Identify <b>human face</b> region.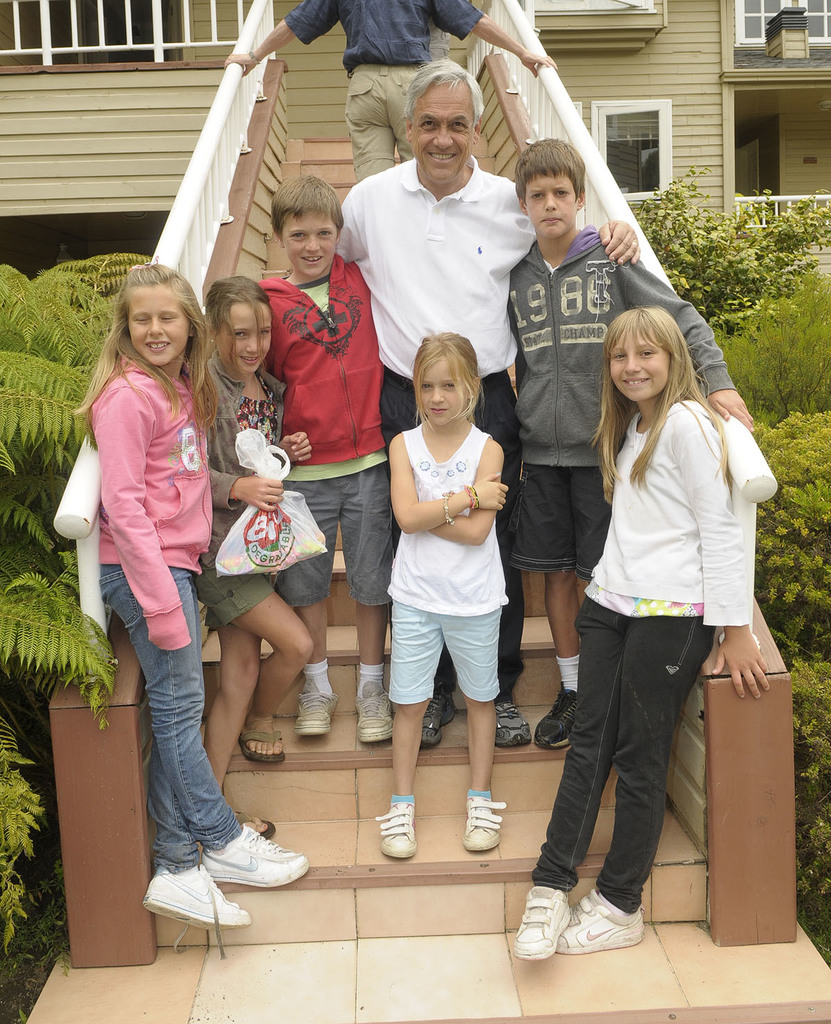
Region: (left=421, top=355, right=465, bottom=421).
